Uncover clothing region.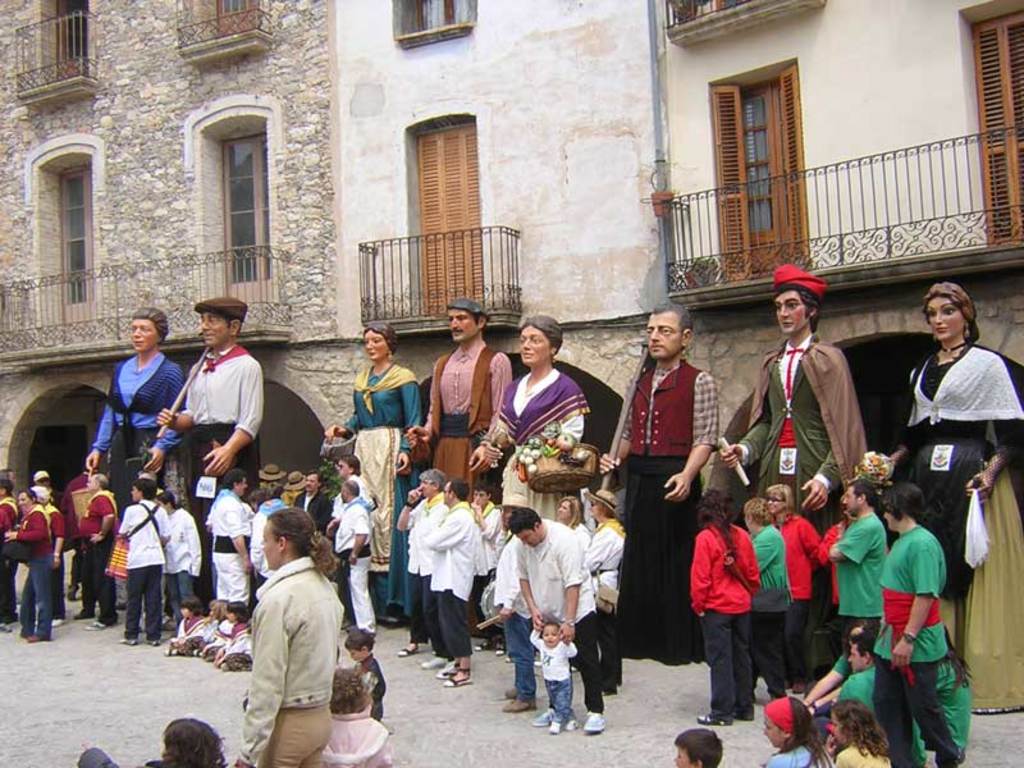
Uncovered: 425, 573, 449, 659.
